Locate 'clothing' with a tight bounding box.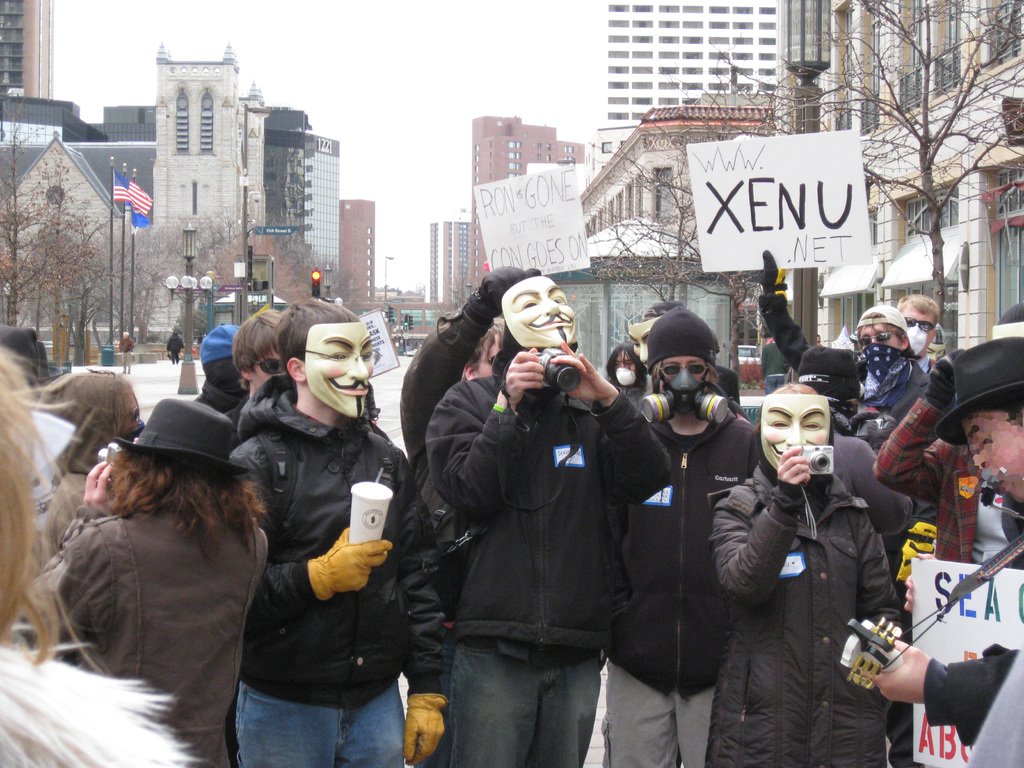
bbox=[608, 417, 755, 767].
